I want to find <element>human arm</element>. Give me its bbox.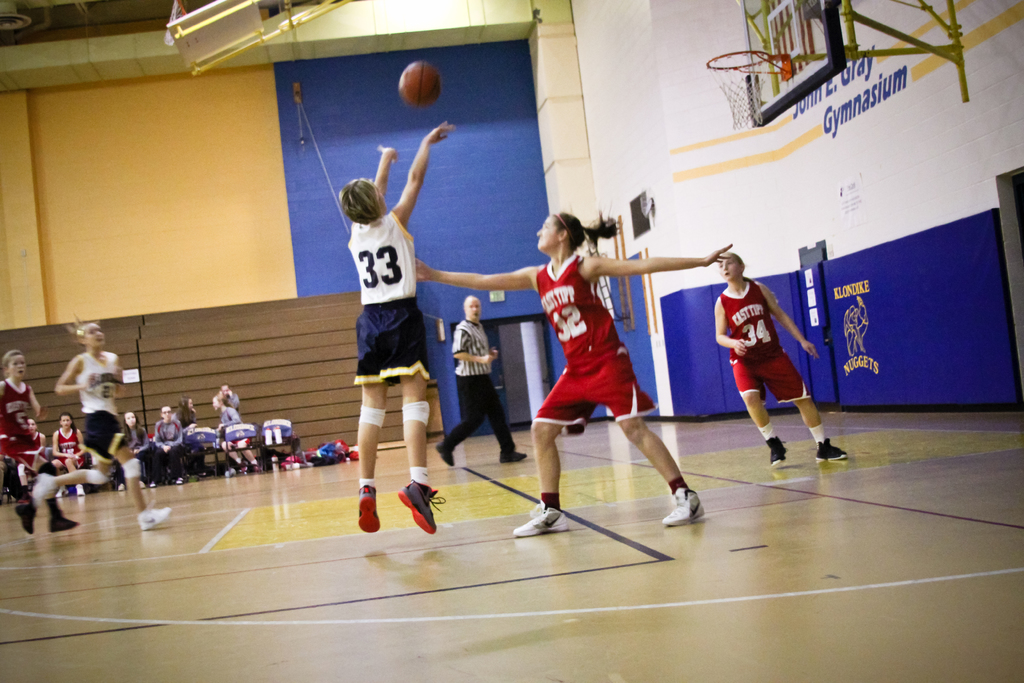
BBox(410, 268, 527, 293).
